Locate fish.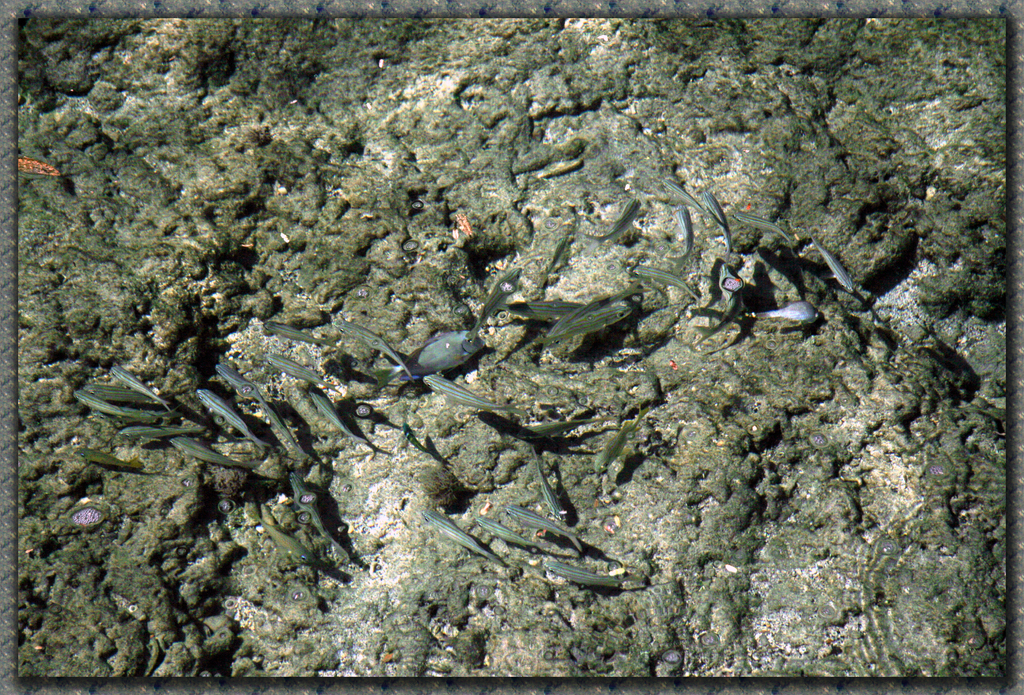
Bounding box: [529, 444, 564, 518].
